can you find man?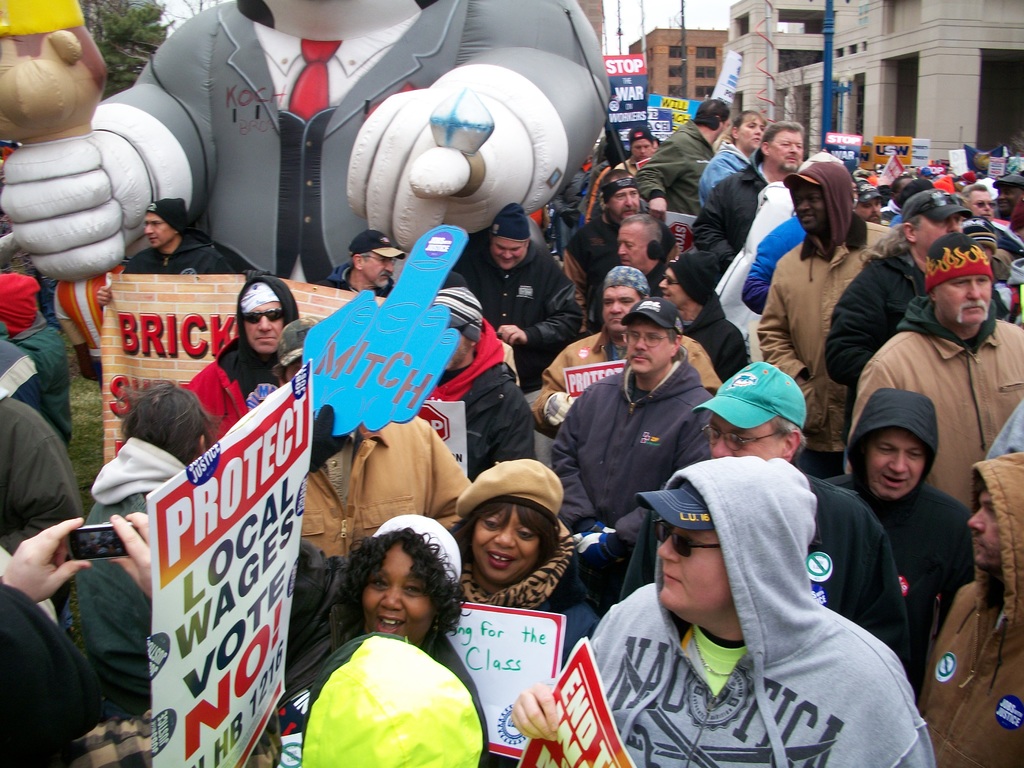
Yes, bounding box: x1=570 y1=168 x2=644 y2=292.
